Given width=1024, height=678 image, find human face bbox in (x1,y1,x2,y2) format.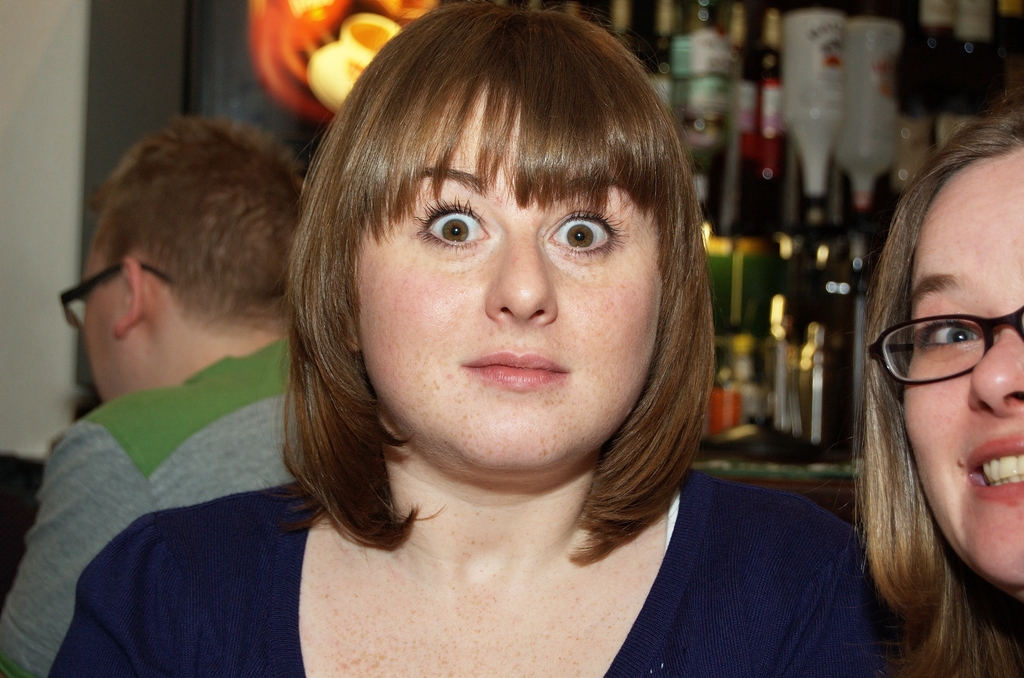
(79,244,125,404).
